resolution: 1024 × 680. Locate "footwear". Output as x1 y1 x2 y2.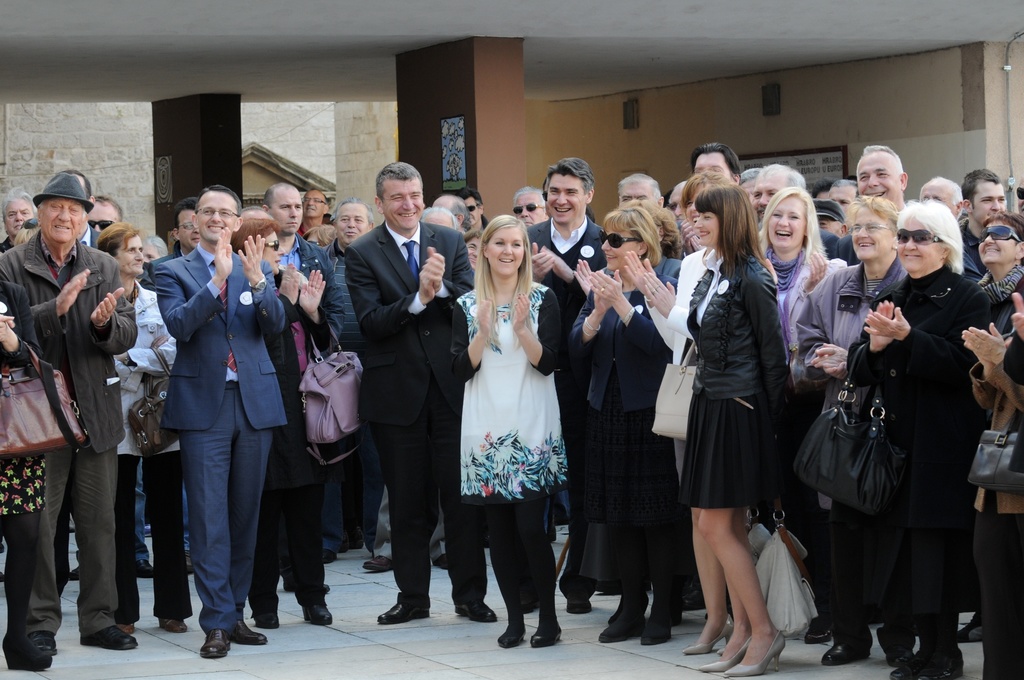
0 572 6 581.
